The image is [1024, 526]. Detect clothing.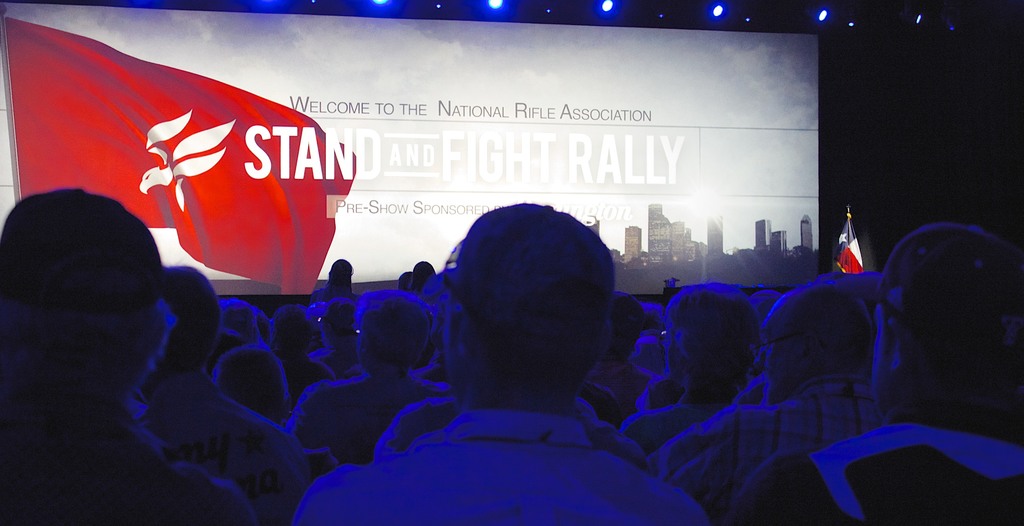
Detection: (x1=287, y1=406, x2=711, y2=525).
